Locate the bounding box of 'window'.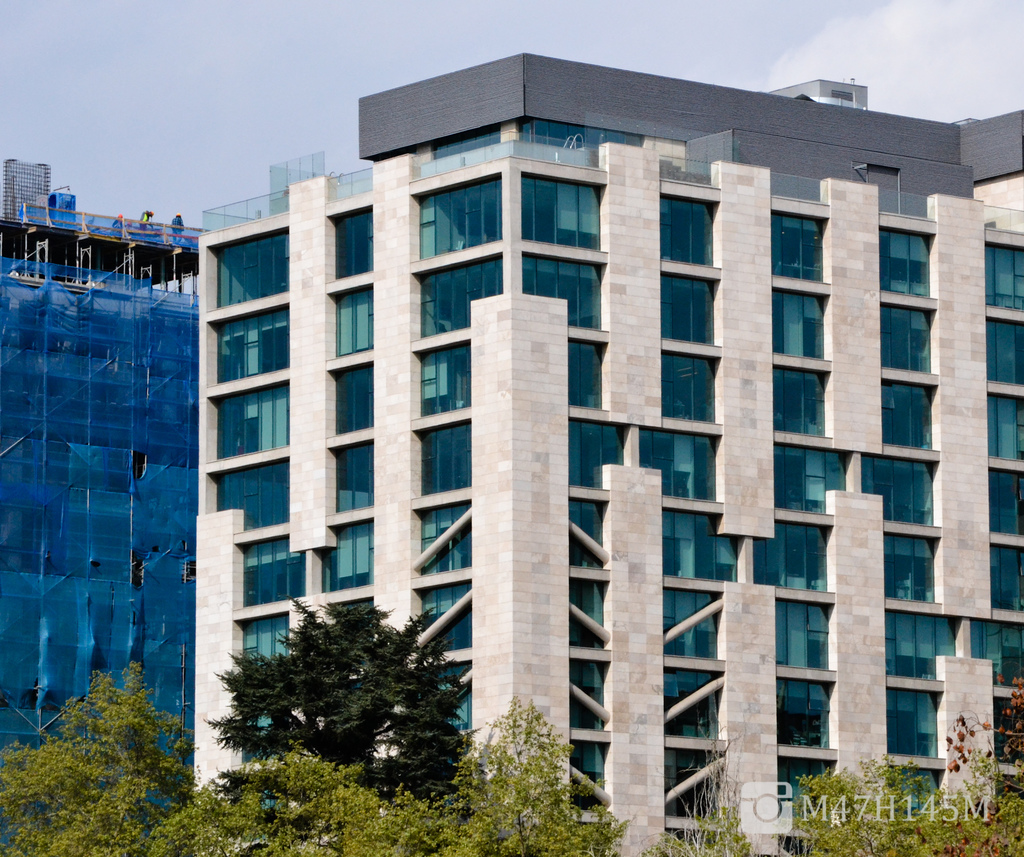
Bounding box: (572,740,607,810).
